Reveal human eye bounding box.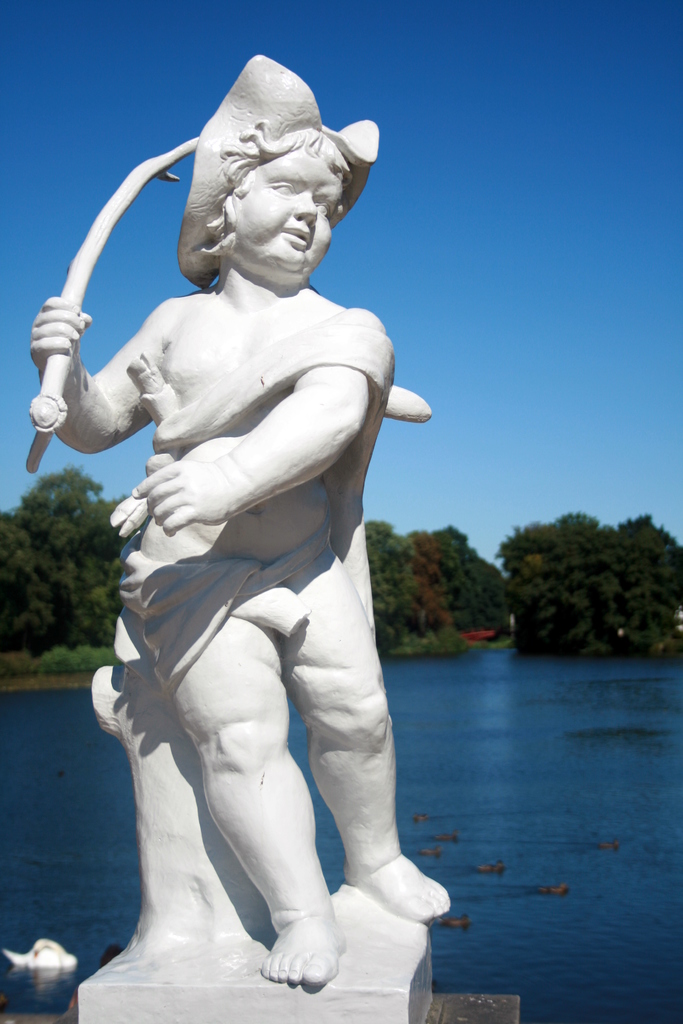
Revealed: [x1=268, y1=174, x2=300, y2=202].
